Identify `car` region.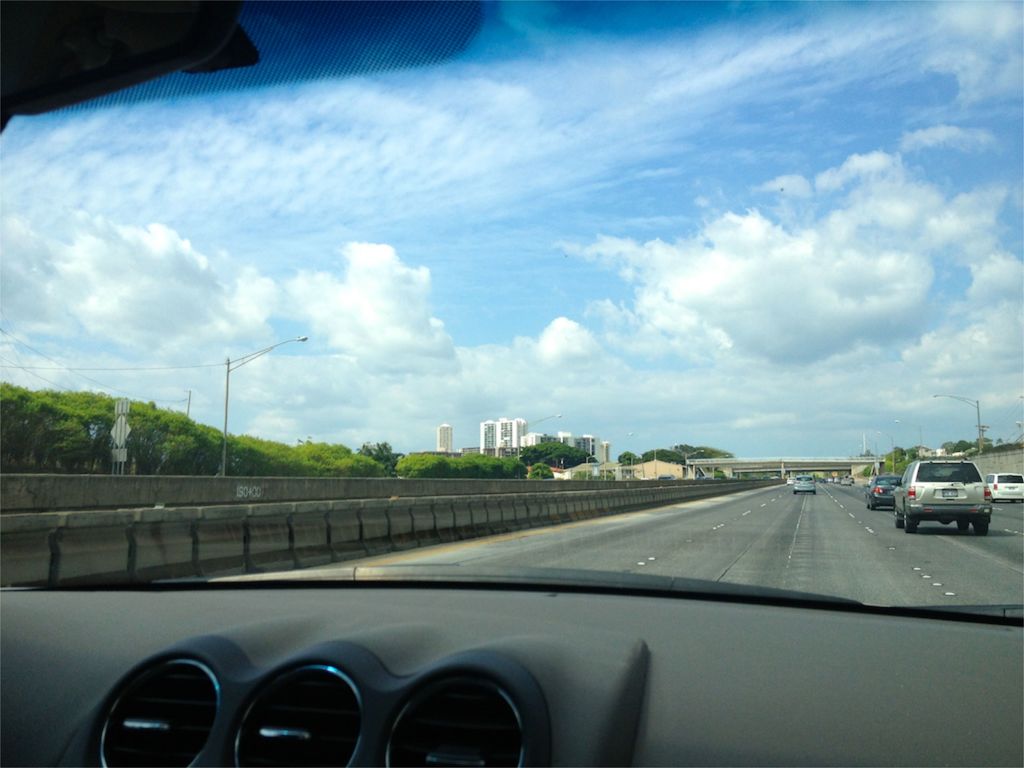
Region: region(790, 472, 821, 493).
